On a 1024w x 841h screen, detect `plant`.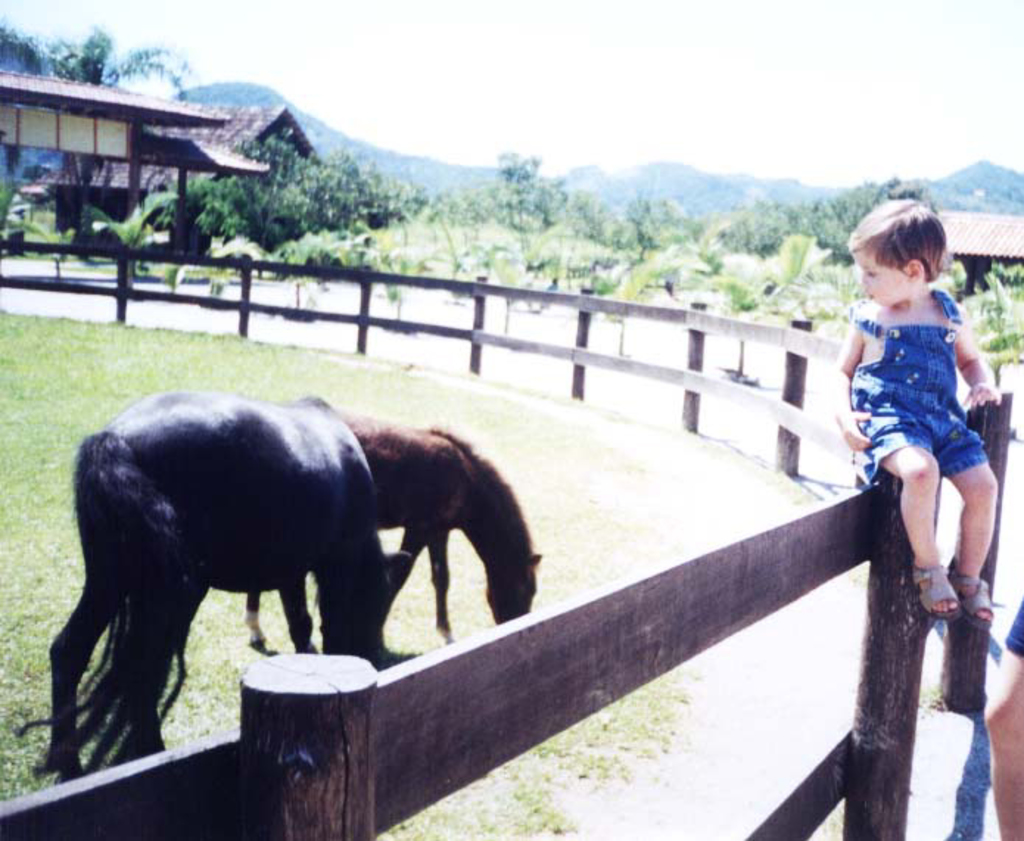
430, 183, 454, 228.
